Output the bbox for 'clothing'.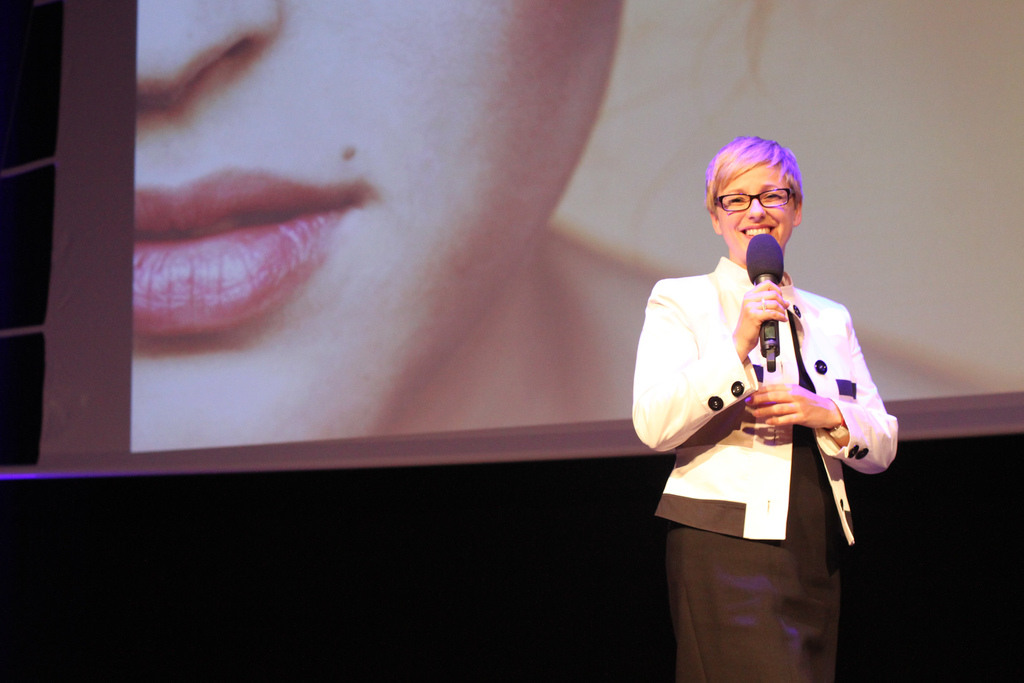
(638, 211, 906, 679).
